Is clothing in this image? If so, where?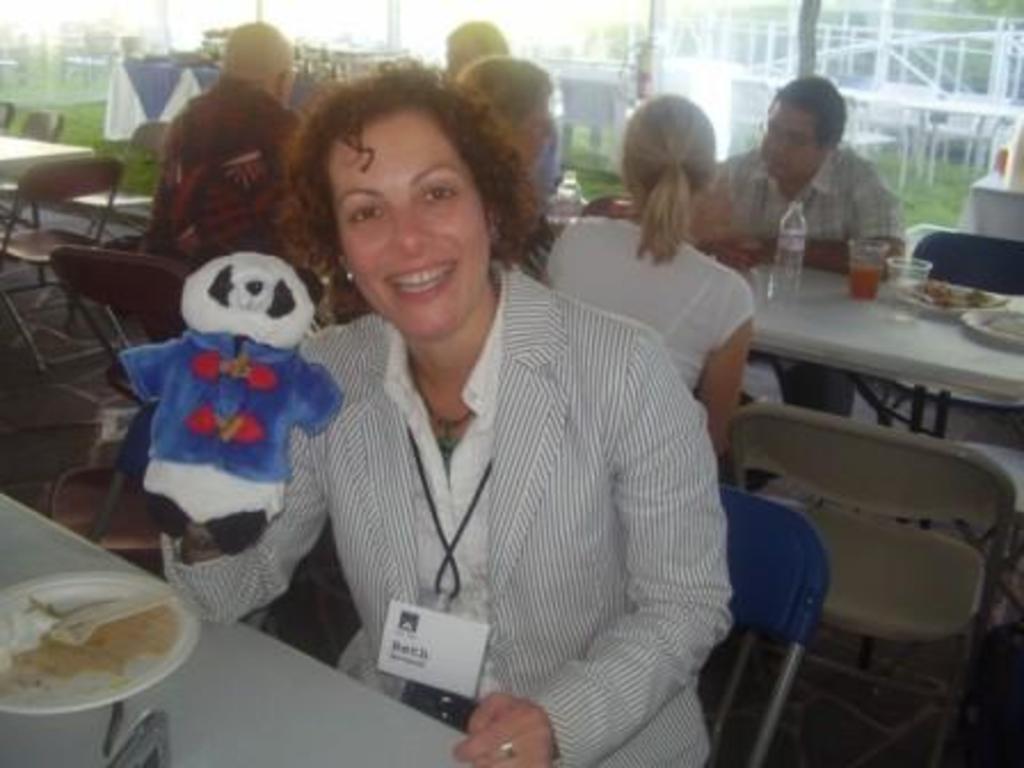
Yes, at crop(224, 174, 713, 767).
